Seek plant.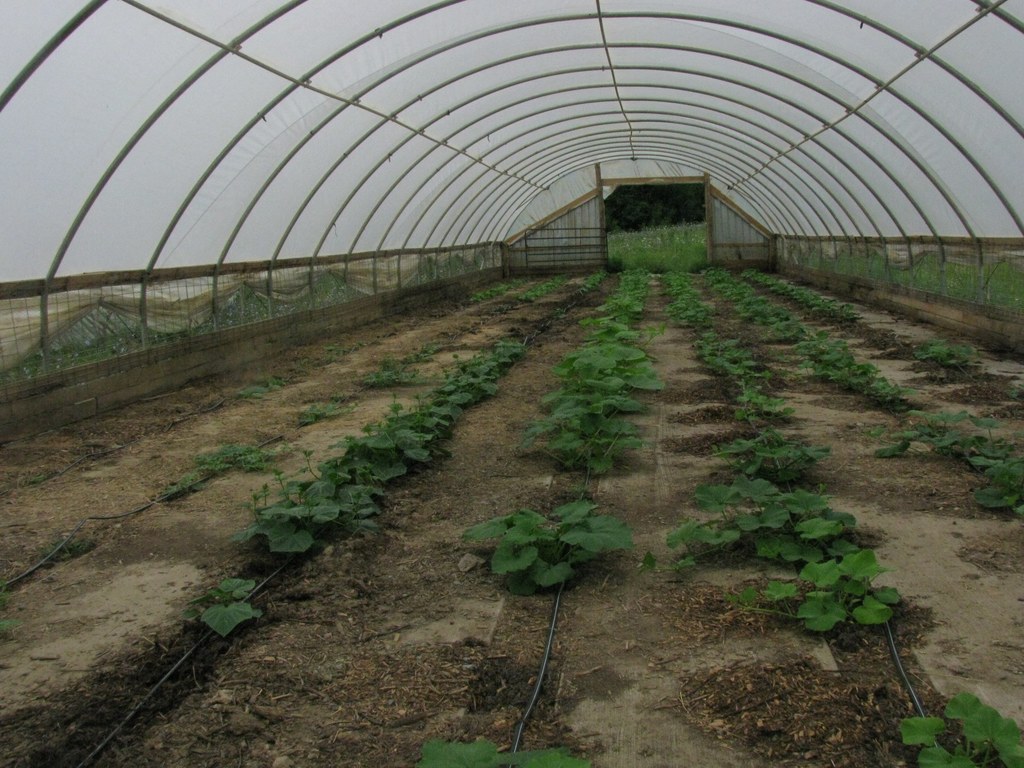
l=167, t=569, r=269, b=638.
